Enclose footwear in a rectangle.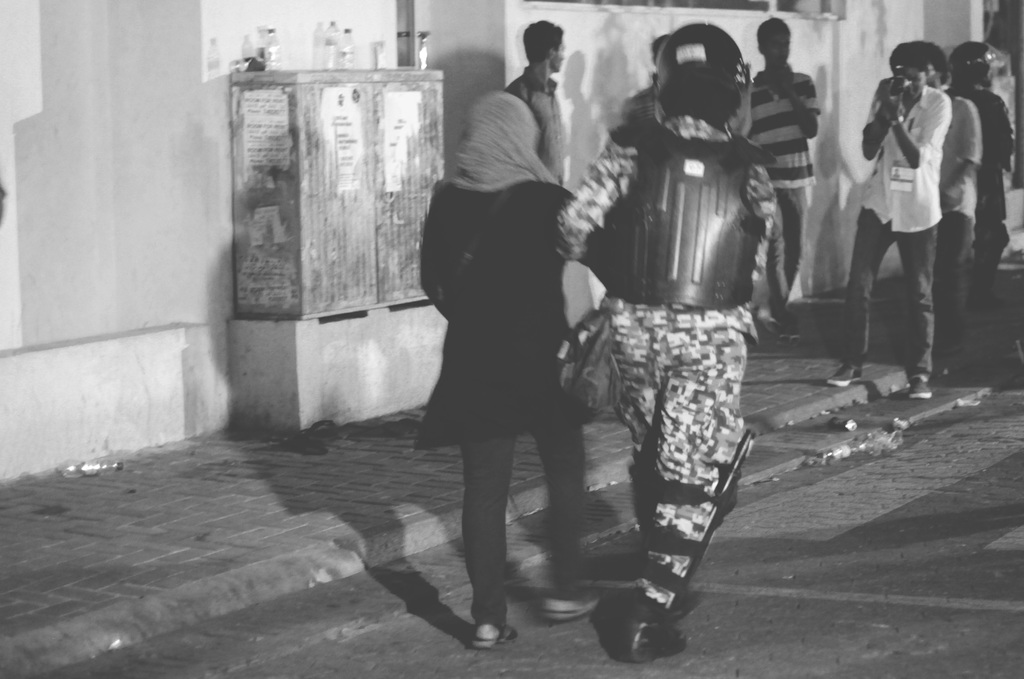
(824, 365, 866, 389).
